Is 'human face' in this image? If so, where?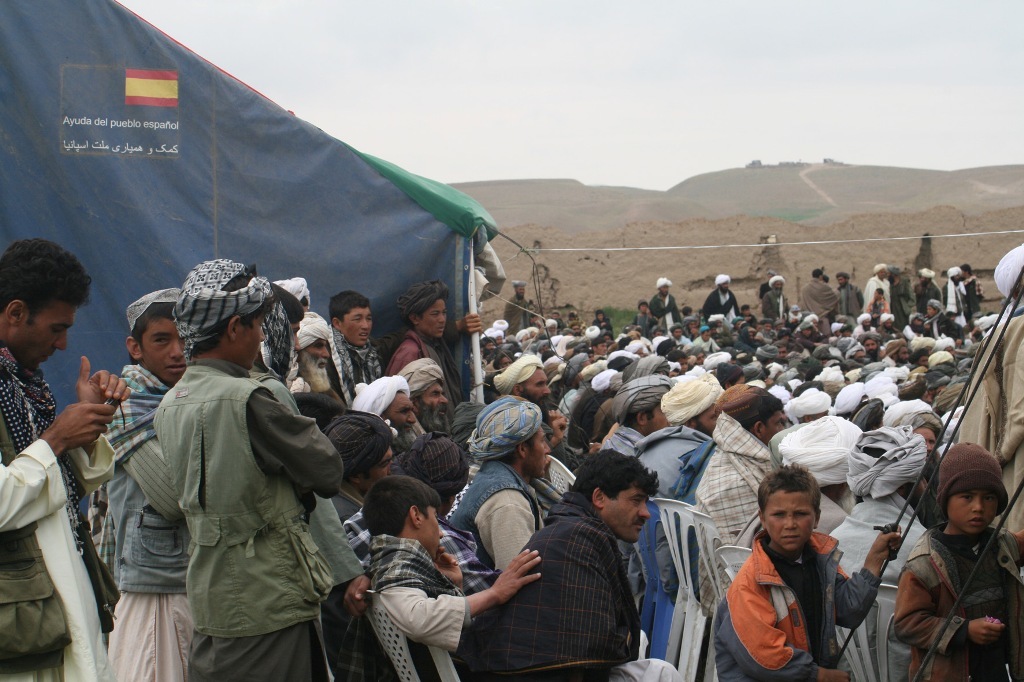
Yes, at bbox=(668, 368, 678, 379).
